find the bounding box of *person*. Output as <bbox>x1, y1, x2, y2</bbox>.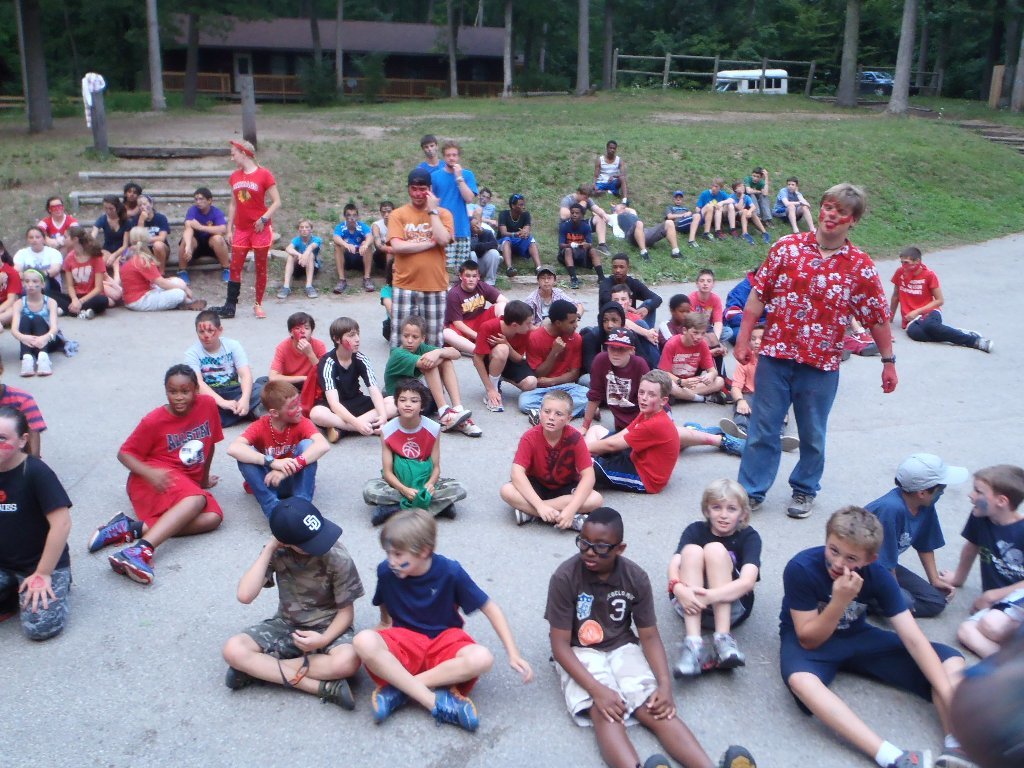
<bbox>135, 190, 180, 267</bbox>.
